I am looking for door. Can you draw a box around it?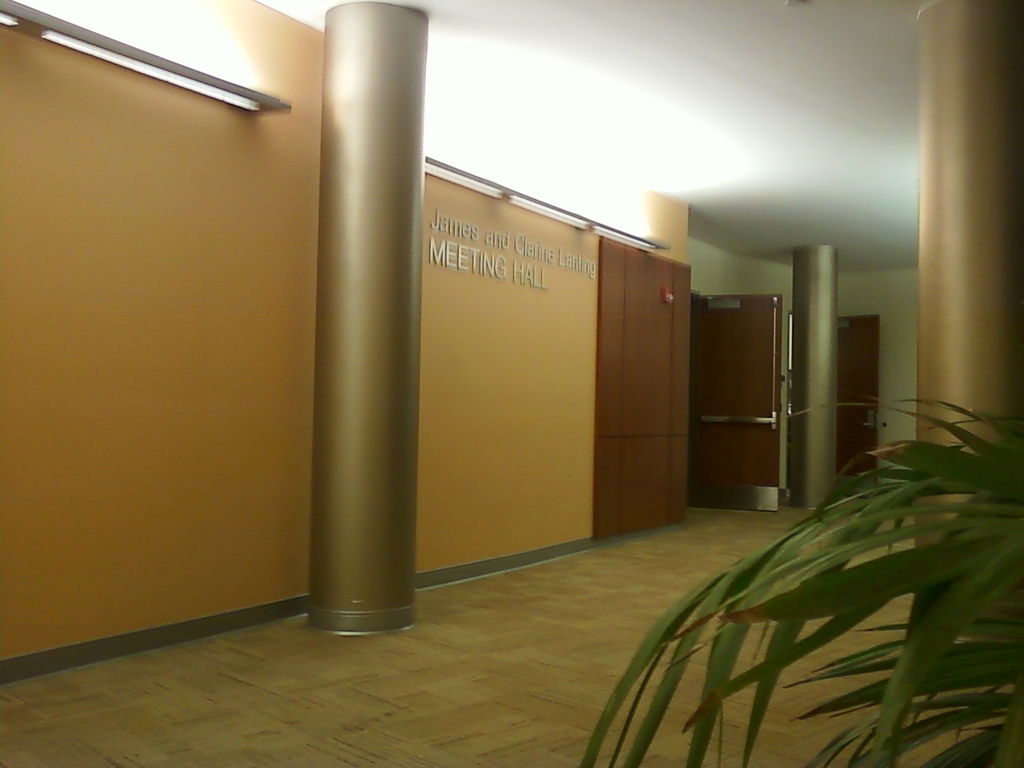
Sure, the bounding box is 682,288,784,512.
